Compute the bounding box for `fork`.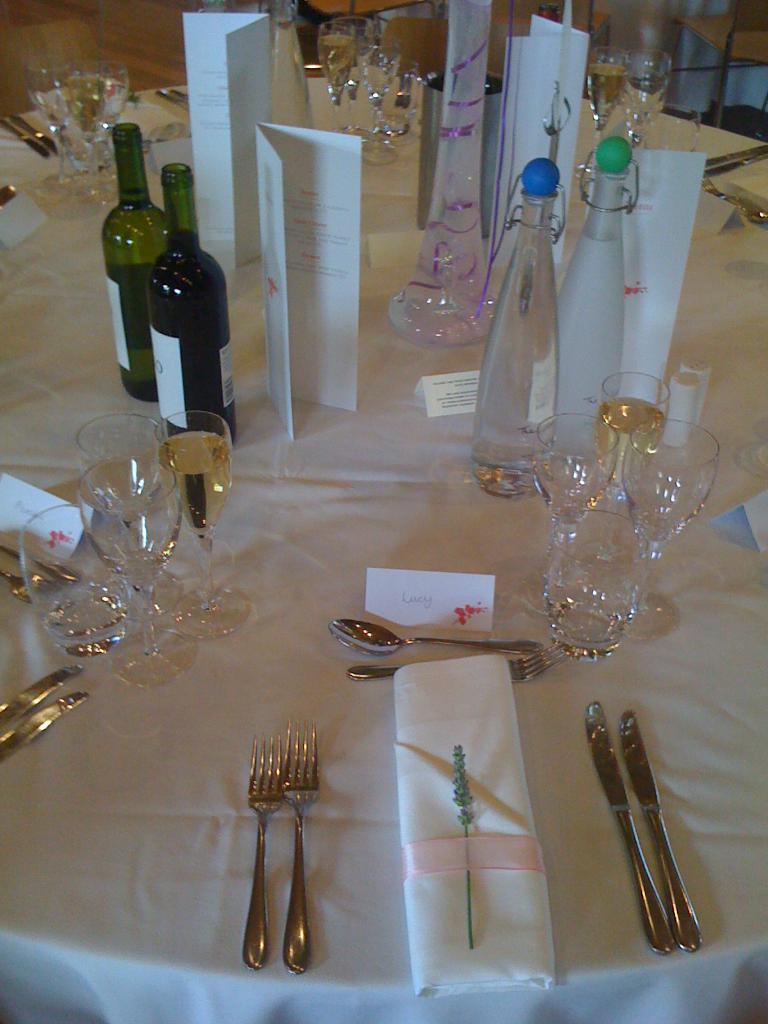
detection(239, 732, 284, 972).
